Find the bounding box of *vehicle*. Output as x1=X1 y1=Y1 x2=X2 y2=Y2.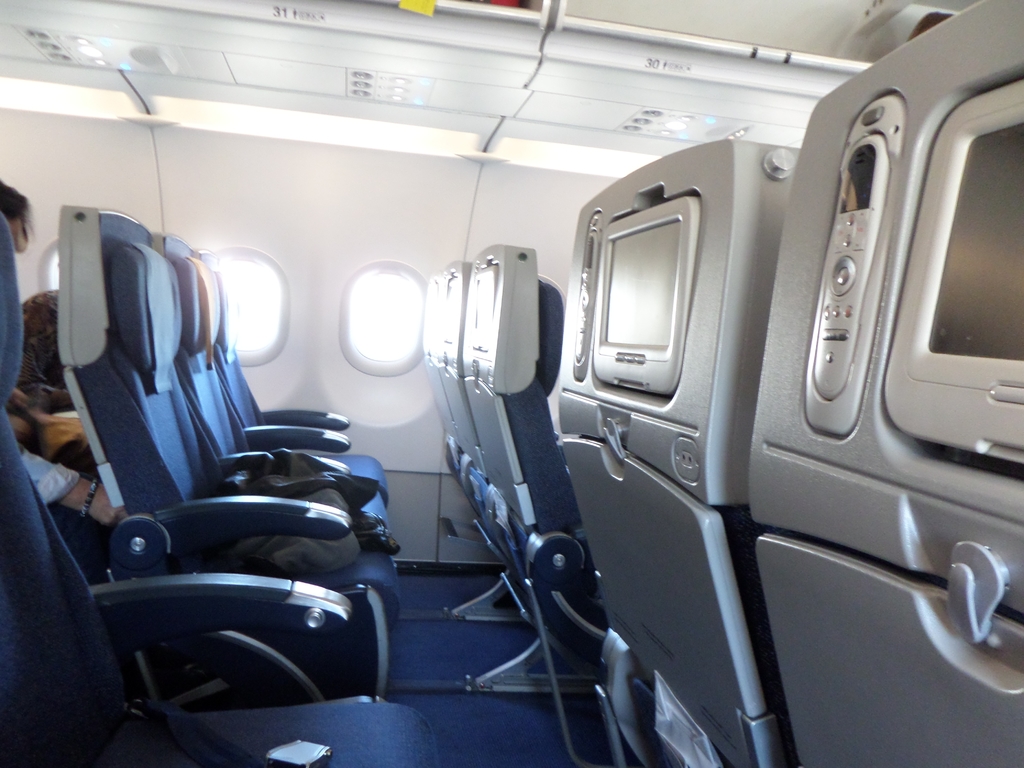
x1=31 y1=14 x2=1023 y2=757.
